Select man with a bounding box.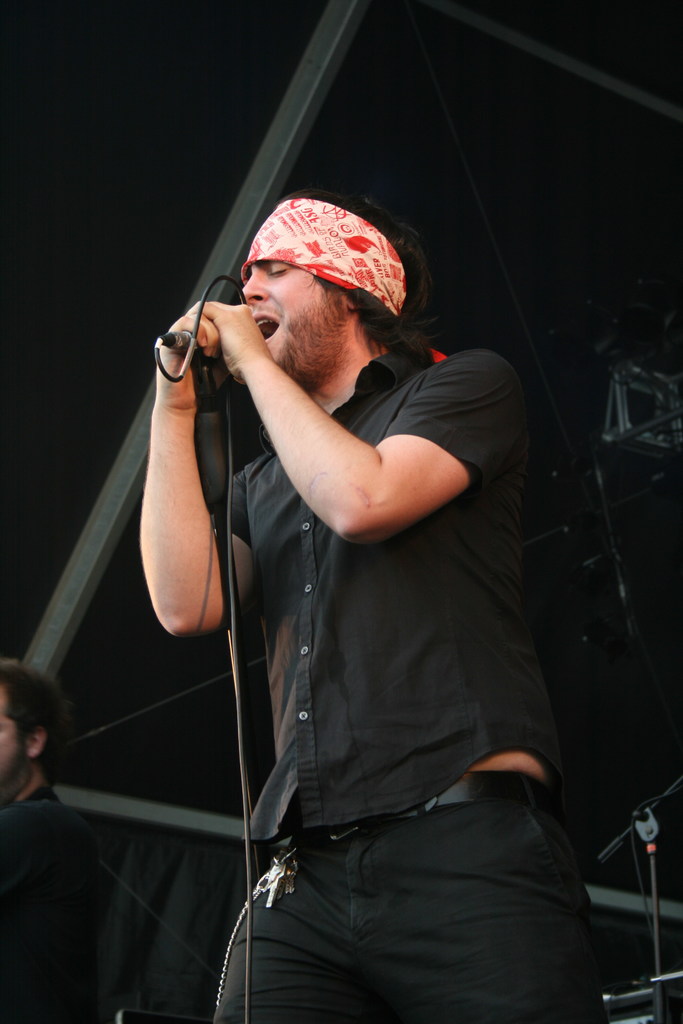
(x1=83, y1=134, x2=547, y2=990).
